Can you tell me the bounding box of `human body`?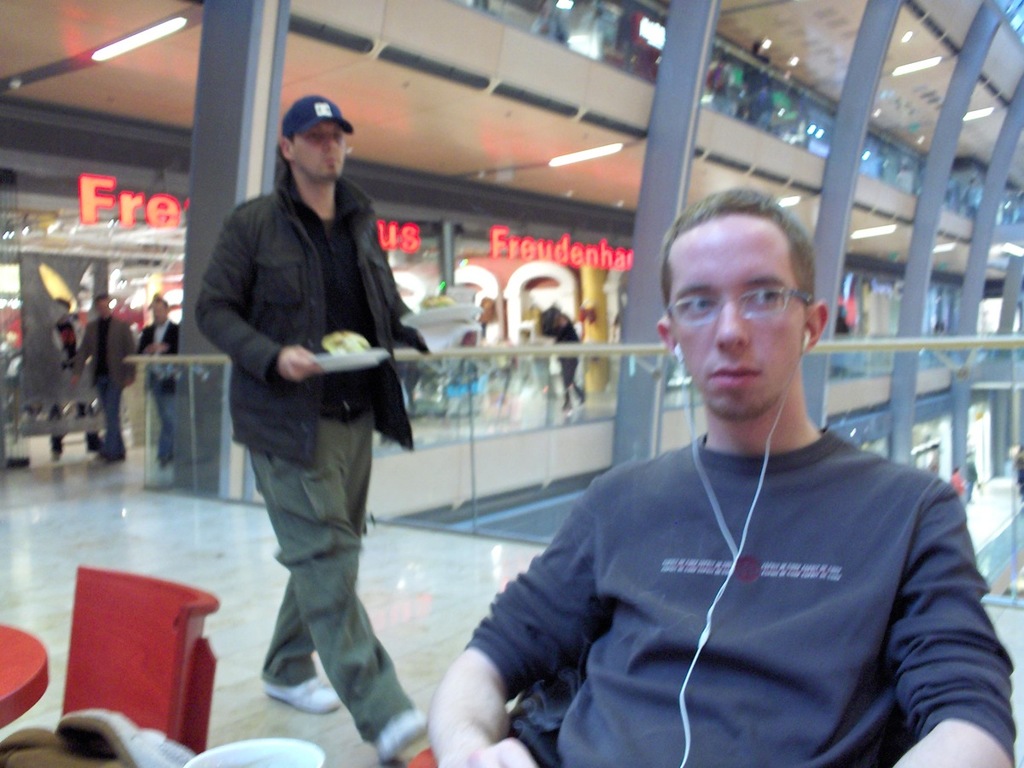
(192,170,452,762).
